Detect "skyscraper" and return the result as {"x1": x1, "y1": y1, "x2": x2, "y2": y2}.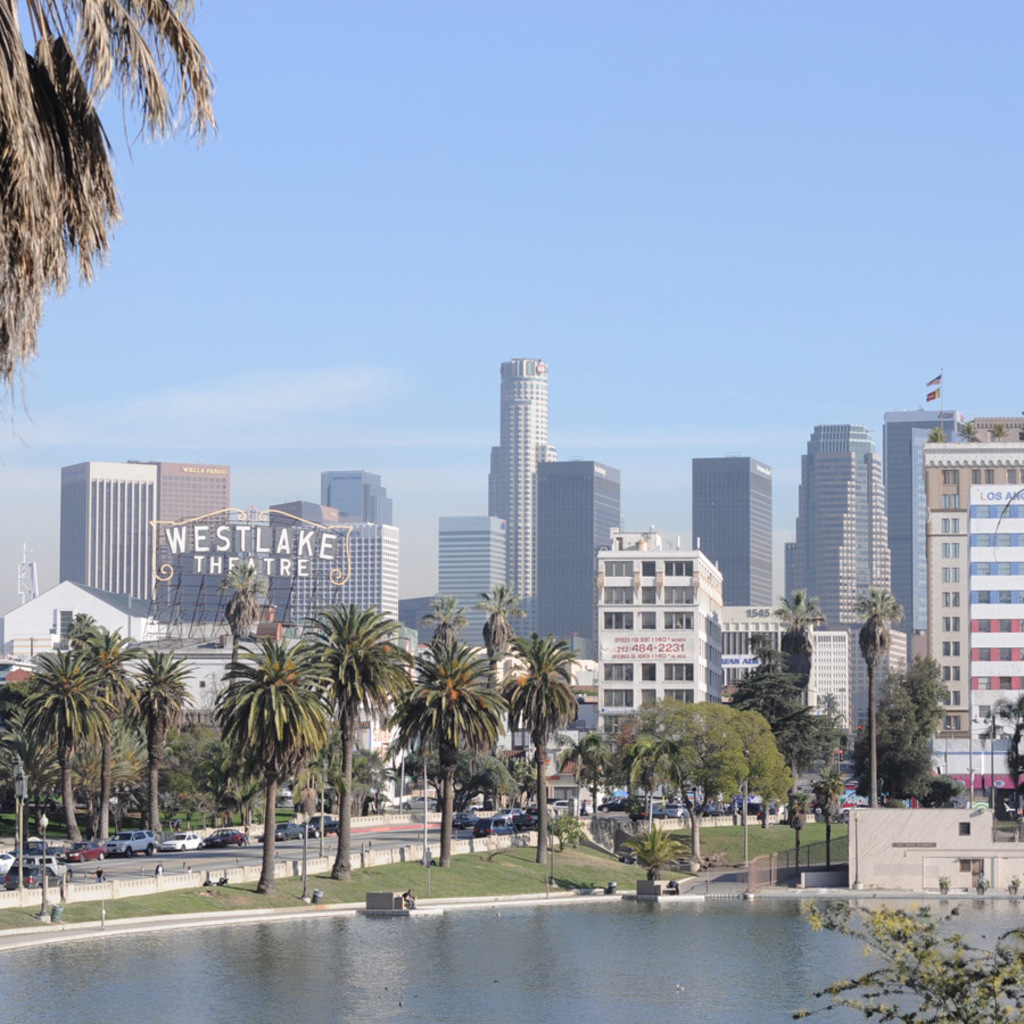
{"x1": 866, "y1": 407, "x2": 967, "y2": 631}.
